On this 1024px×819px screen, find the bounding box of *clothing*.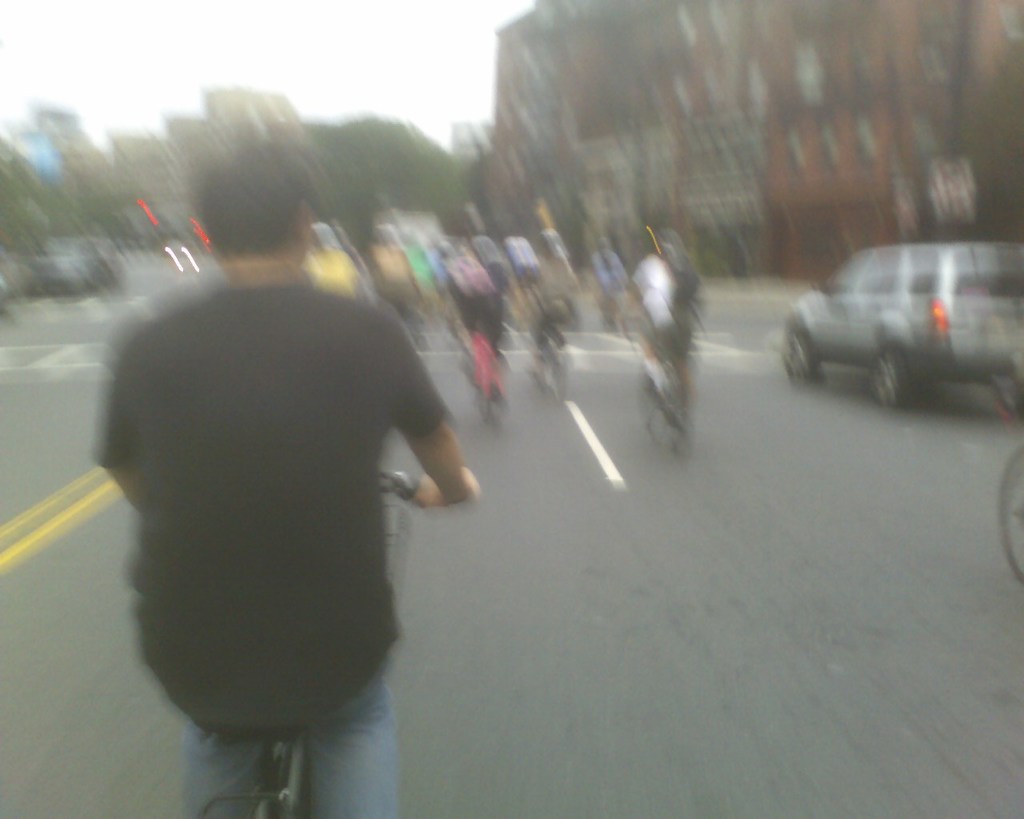
Bounding box: detection(595, 250, 626, 306).
